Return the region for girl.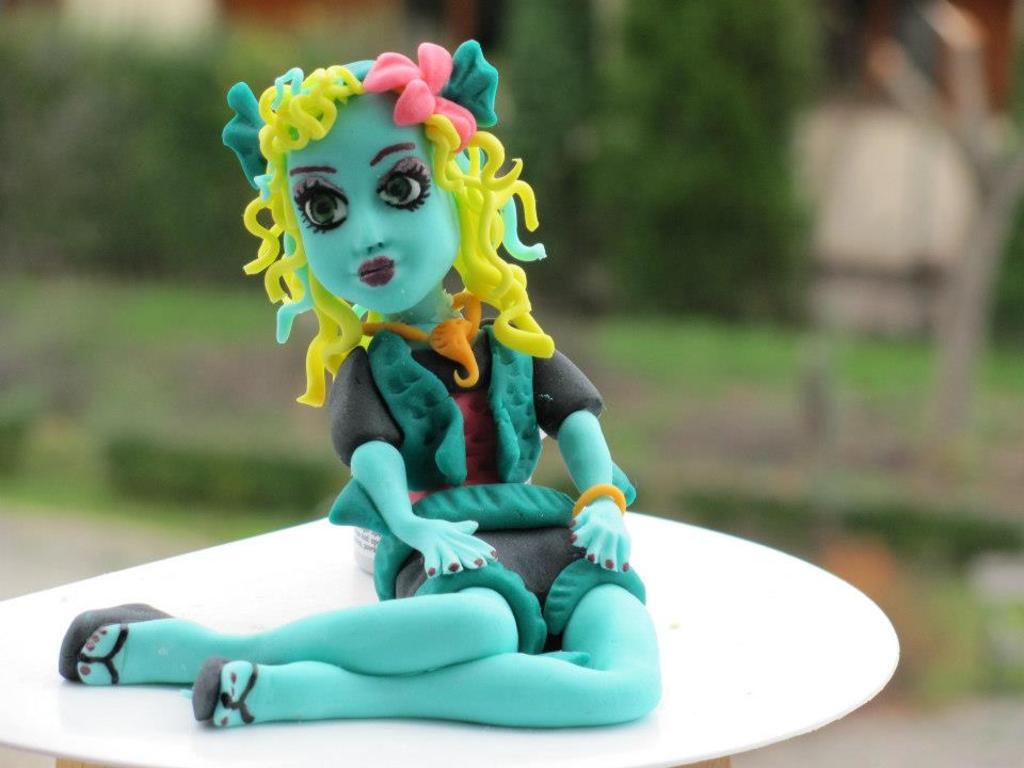
x1=74, y1=37, x2=644, y2=731.
